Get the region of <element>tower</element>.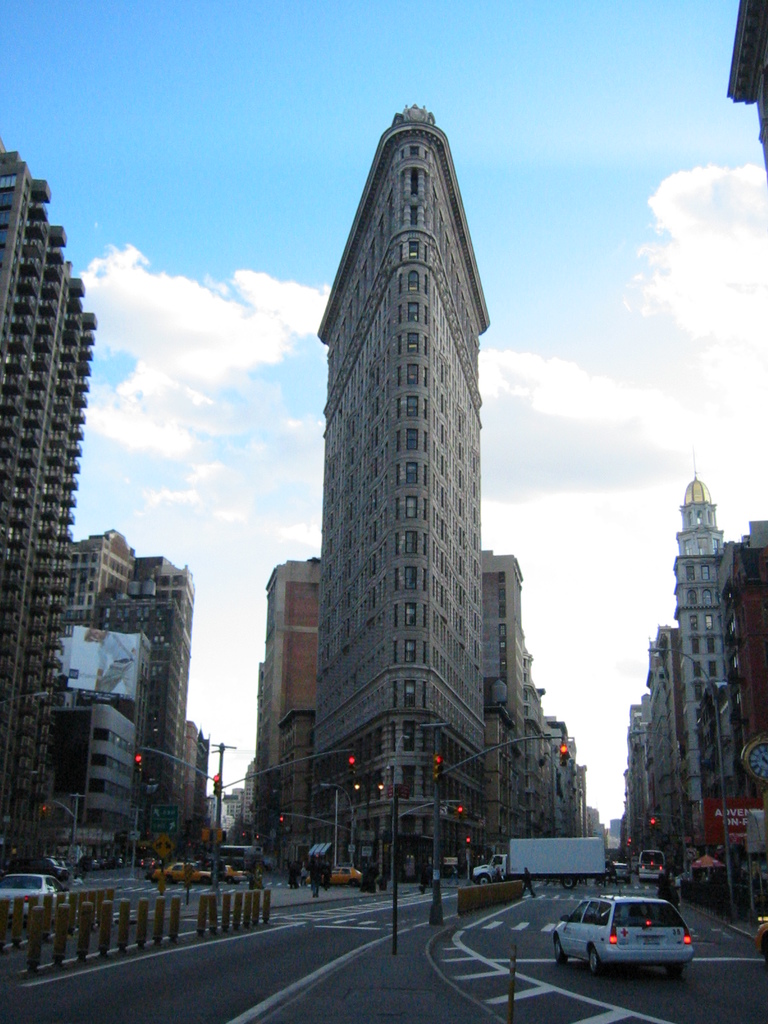
rect(303, 122, 505, 709).
